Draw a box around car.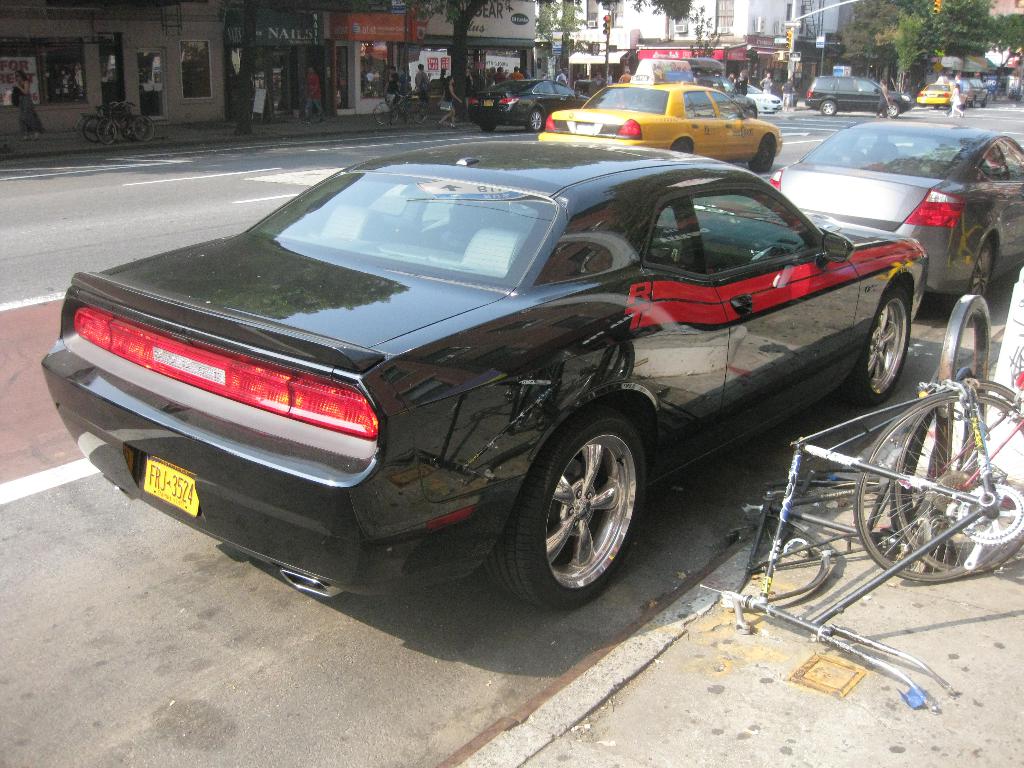
detection(749, 82, 784, 111).
